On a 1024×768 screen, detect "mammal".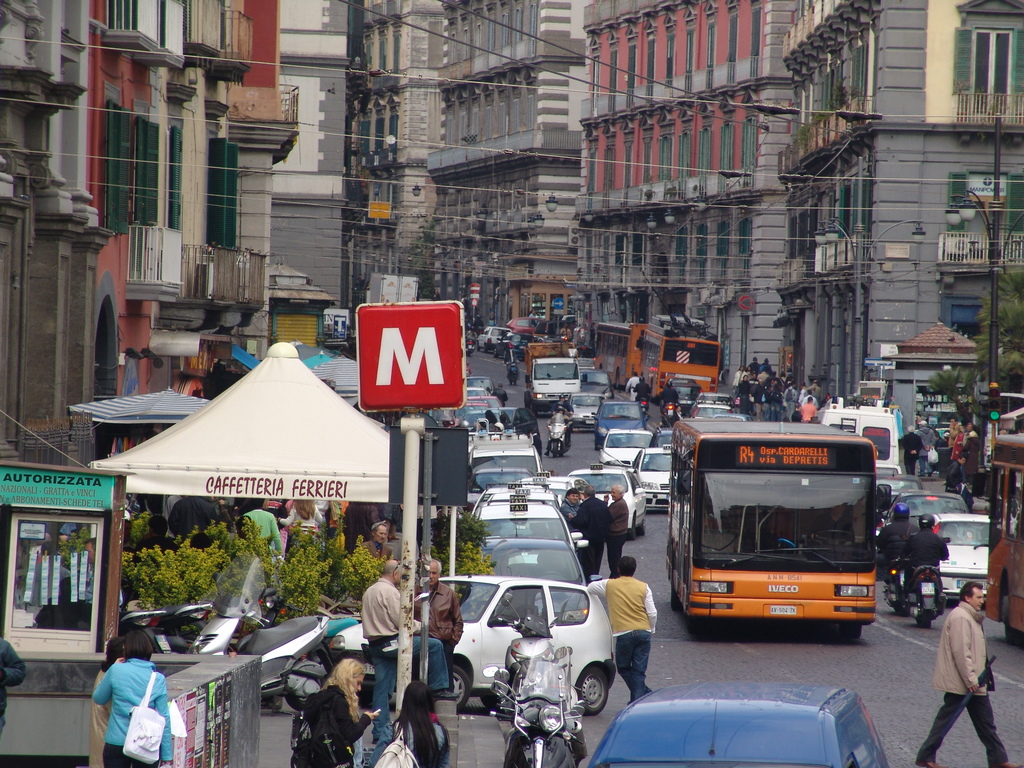
[x1=501, y1=343, x2=517, y2=368].
